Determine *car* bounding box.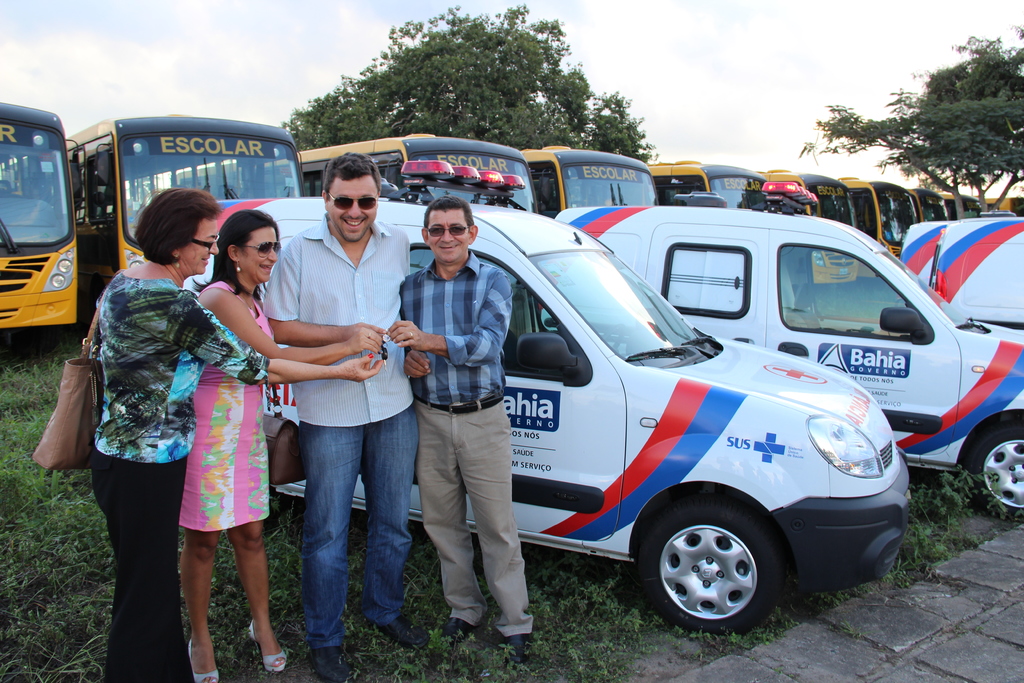
Determined: [left=184, top=158, right=916, bottom=641].
